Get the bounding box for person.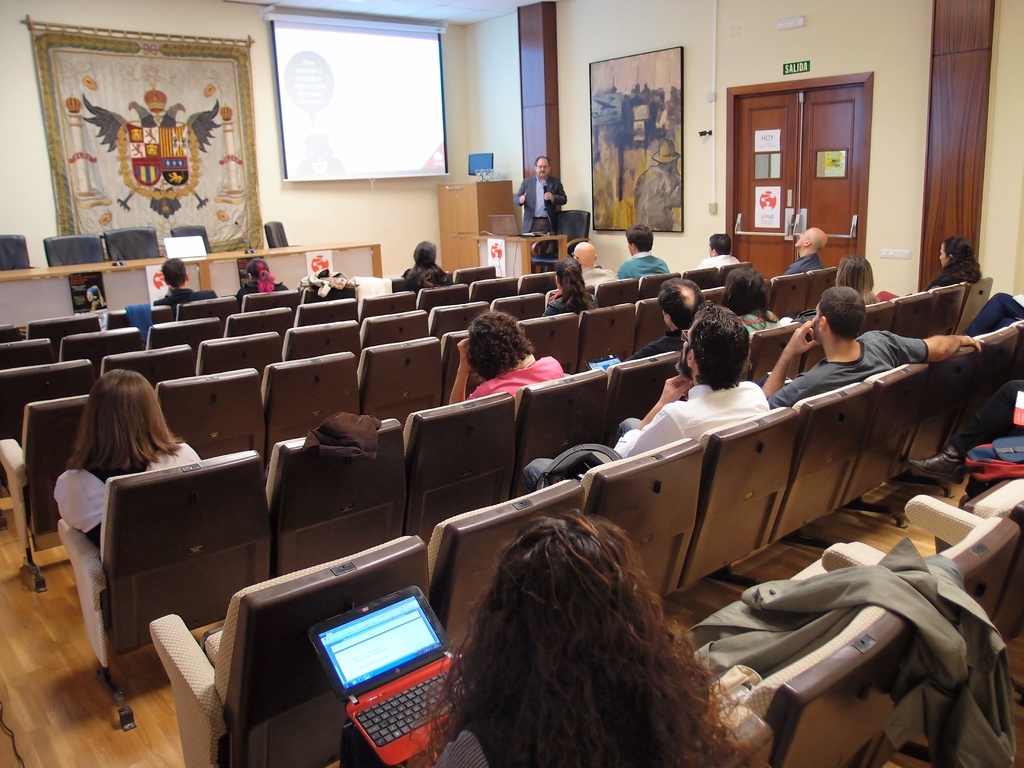
(239,254,288,308).
